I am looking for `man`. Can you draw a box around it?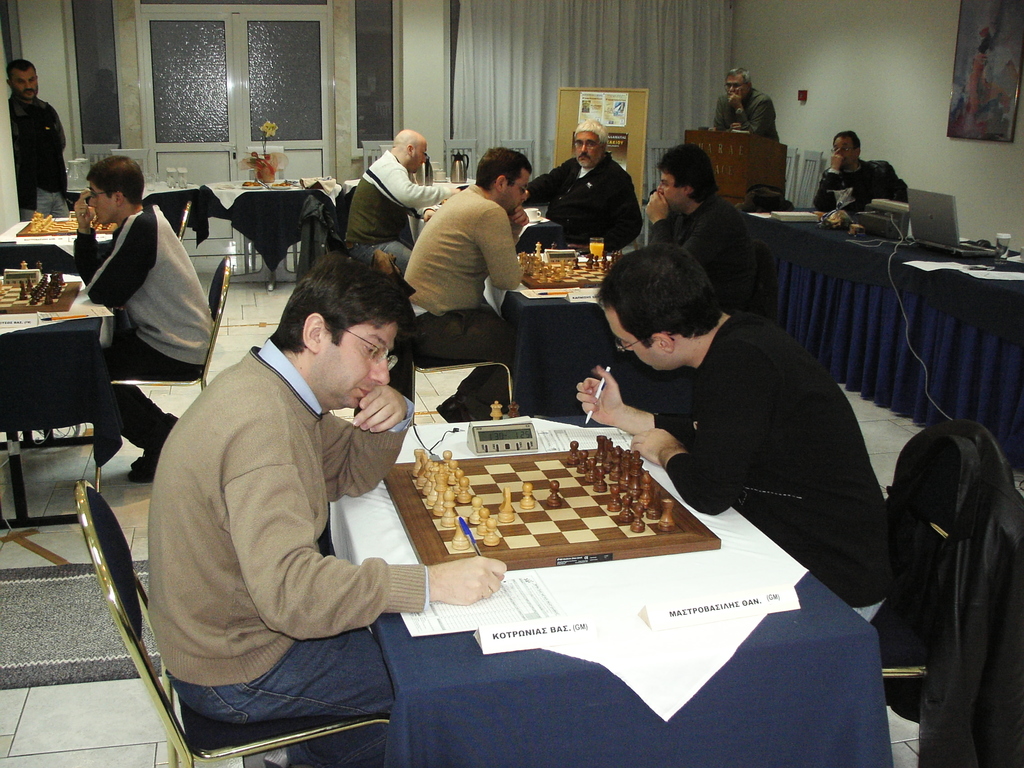
Sure, the bounding box is bbox(342, 128, 464, 283).
